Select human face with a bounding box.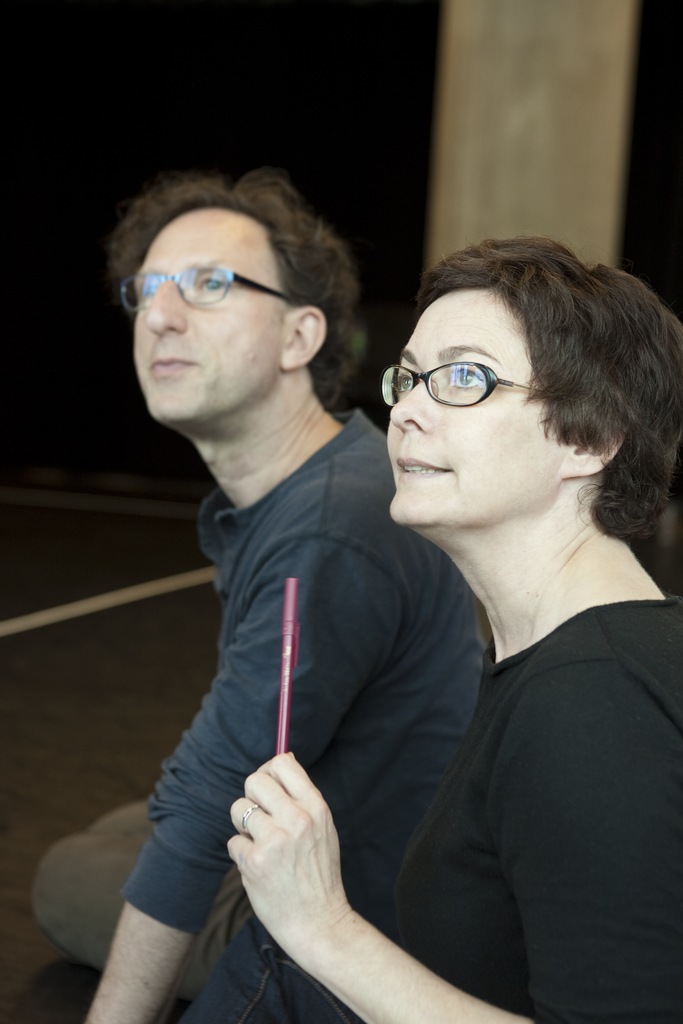
rect(131, 196, 279, 429).
